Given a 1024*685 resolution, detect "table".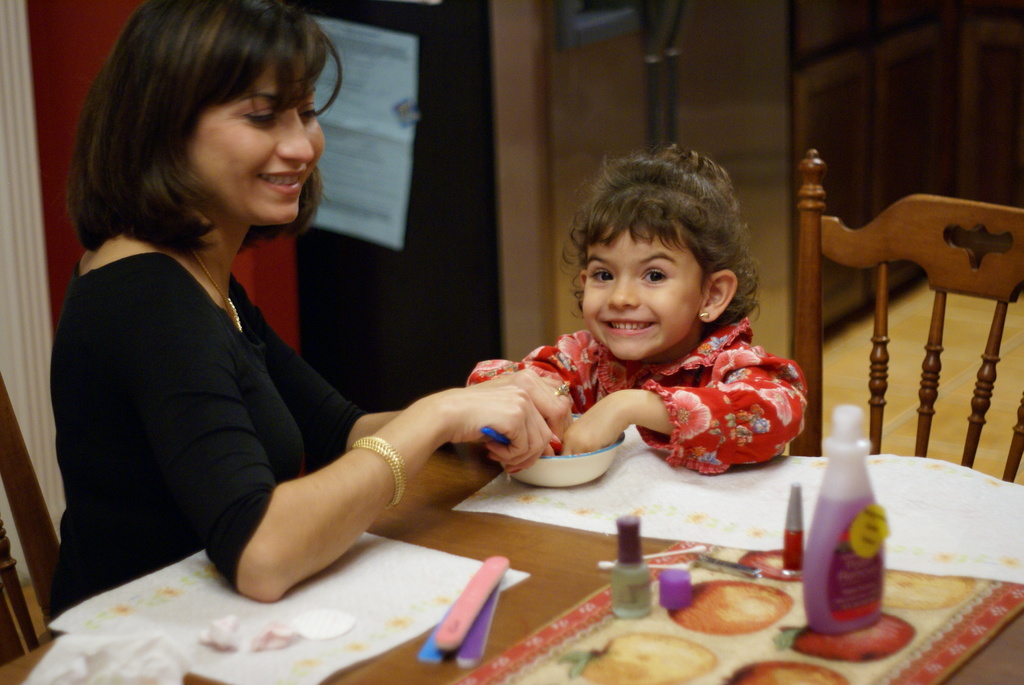
left=0, top=398, right=1023, bottom=684.
